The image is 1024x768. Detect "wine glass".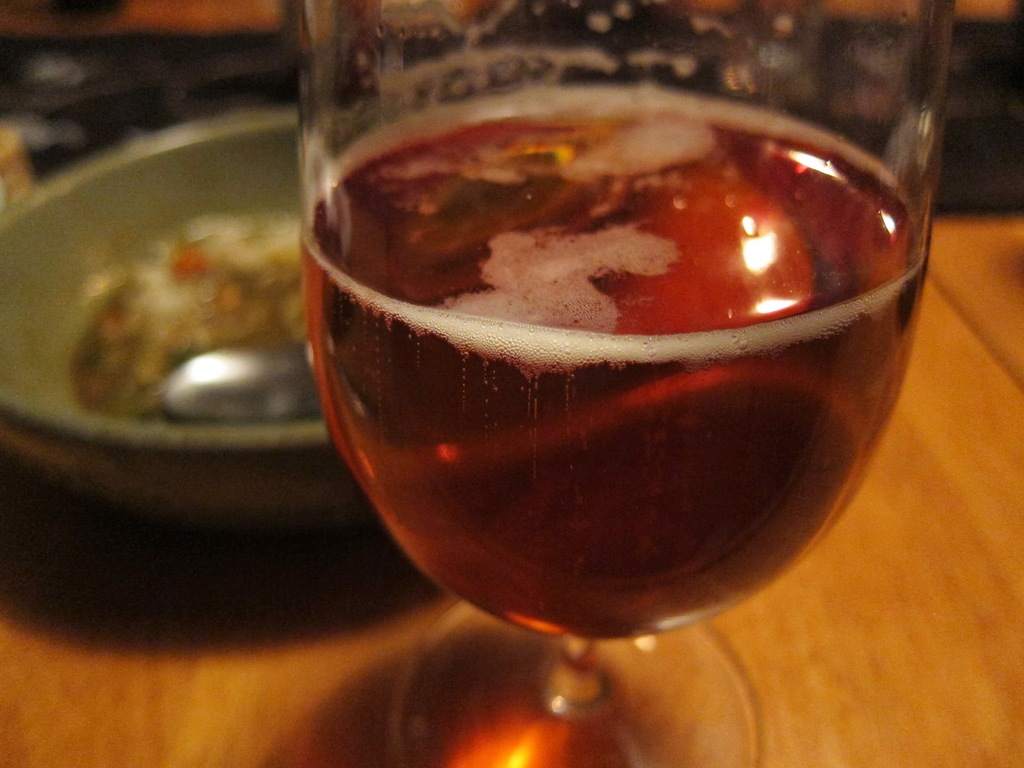
Detection: (300,0,954,767).
